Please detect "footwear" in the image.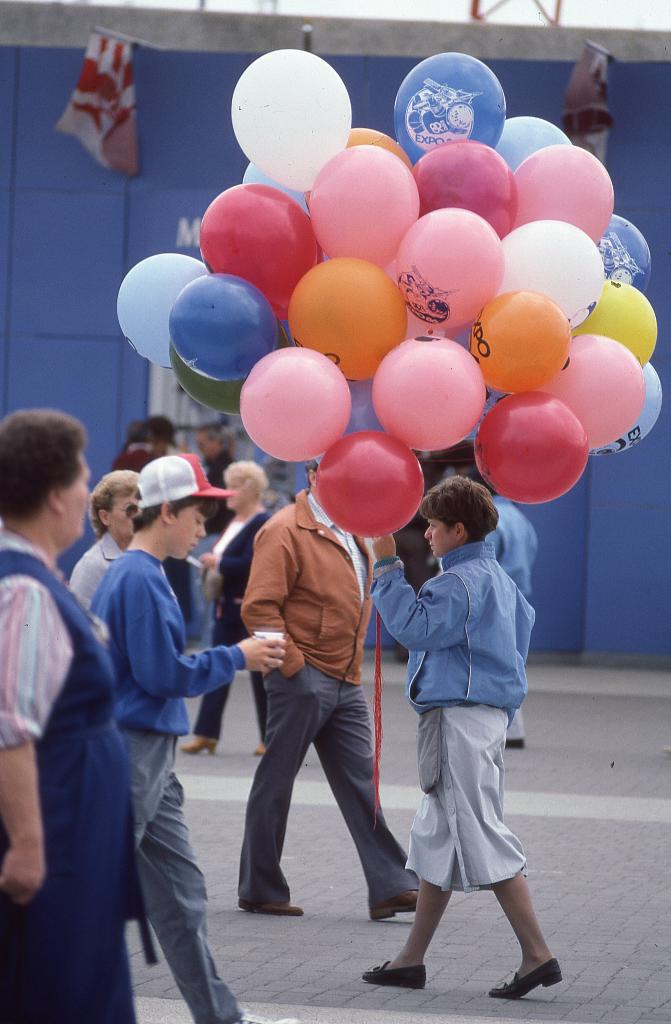
[left=497, top=918, right=561, bottom=1002].
